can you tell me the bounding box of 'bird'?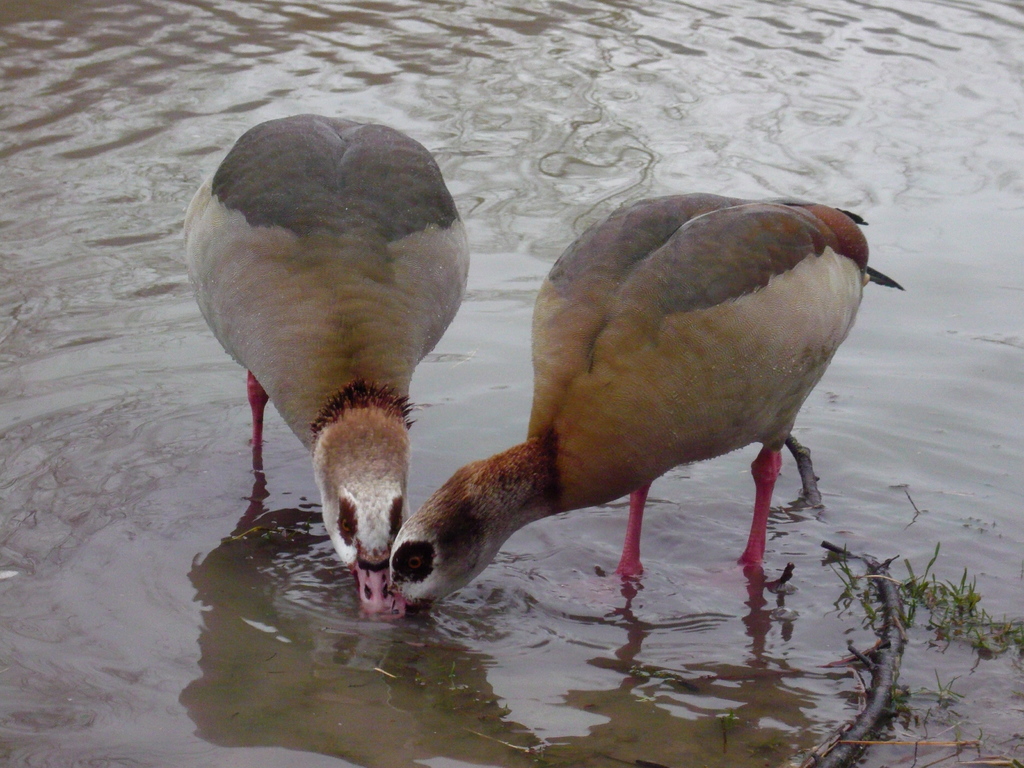
191,113,477,597.
